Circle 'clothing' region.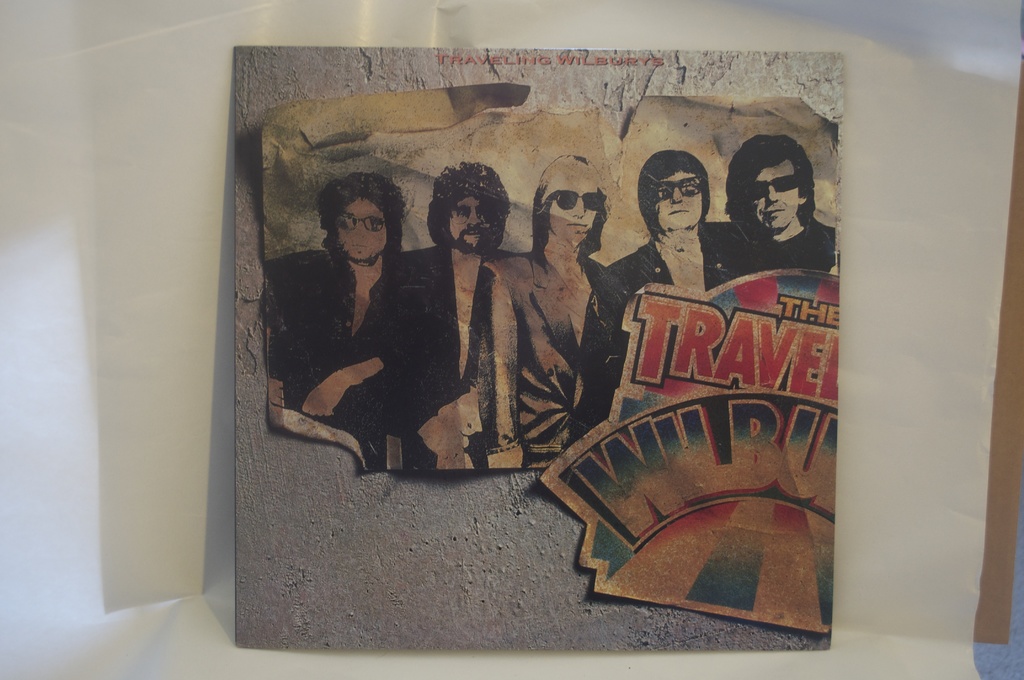
Region: 385,239,524,471.
